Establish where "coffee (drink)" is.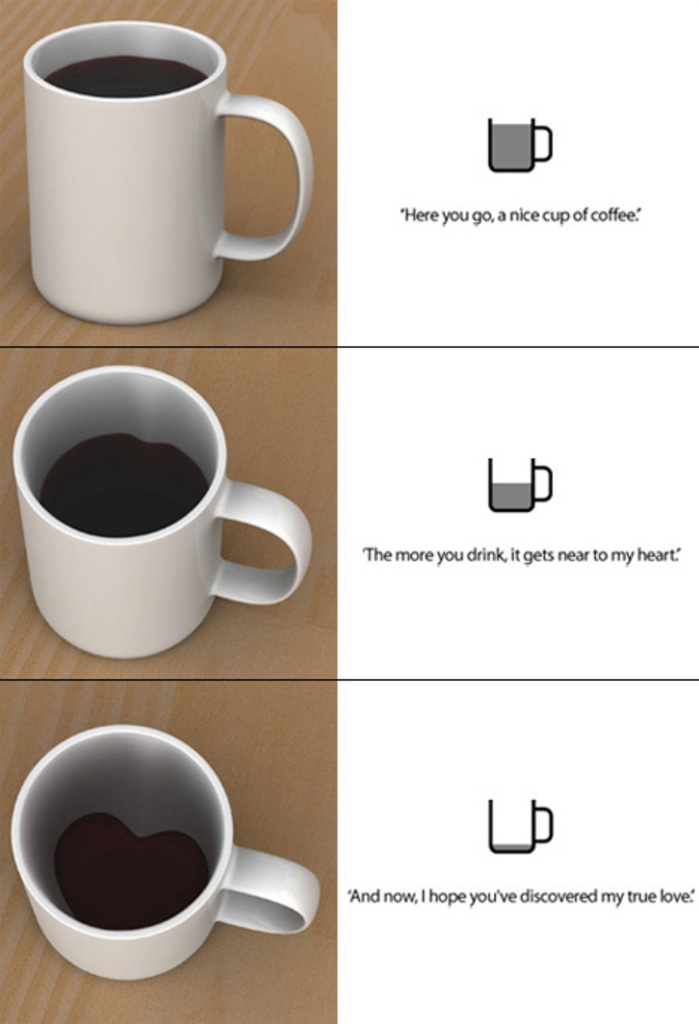
Established at [45,57,208,104].
